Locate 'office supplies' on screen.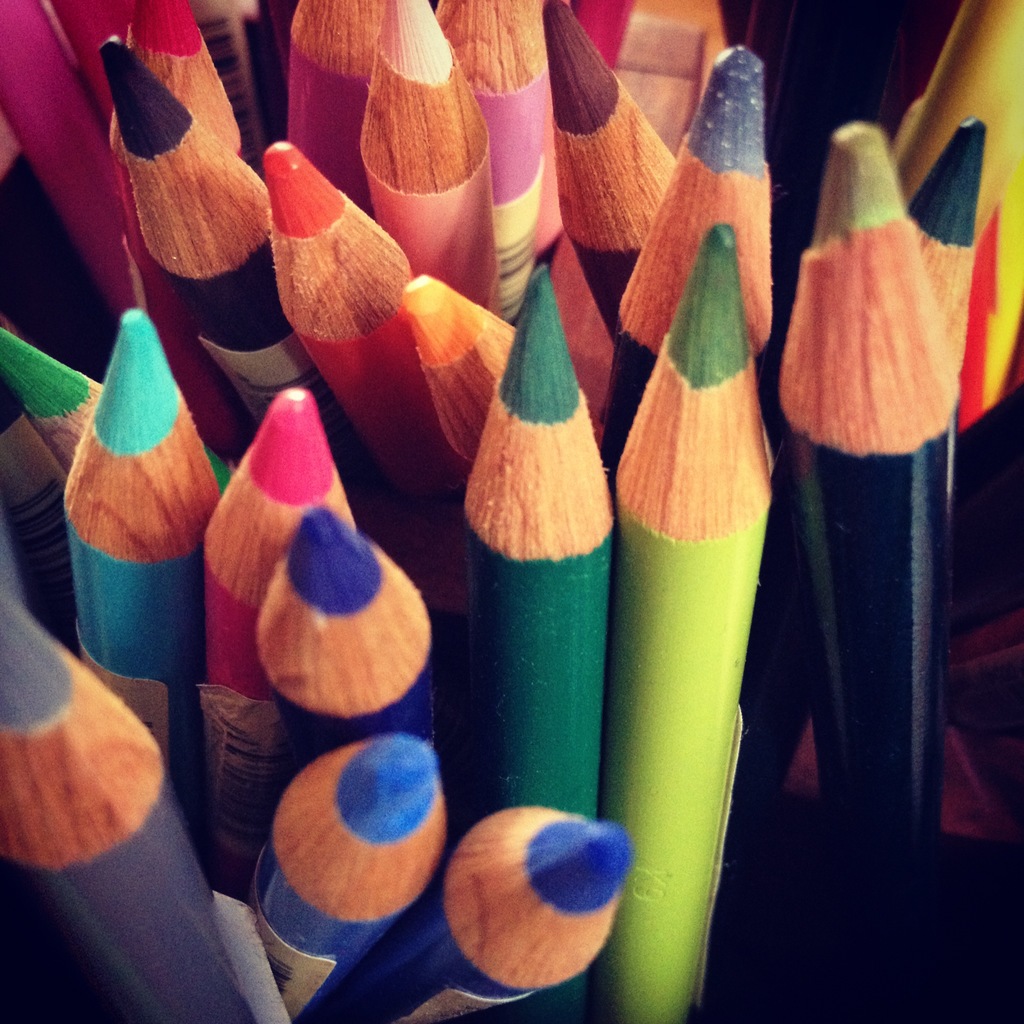
On screen at [left=101, top=31, right=308, bottom=424].
